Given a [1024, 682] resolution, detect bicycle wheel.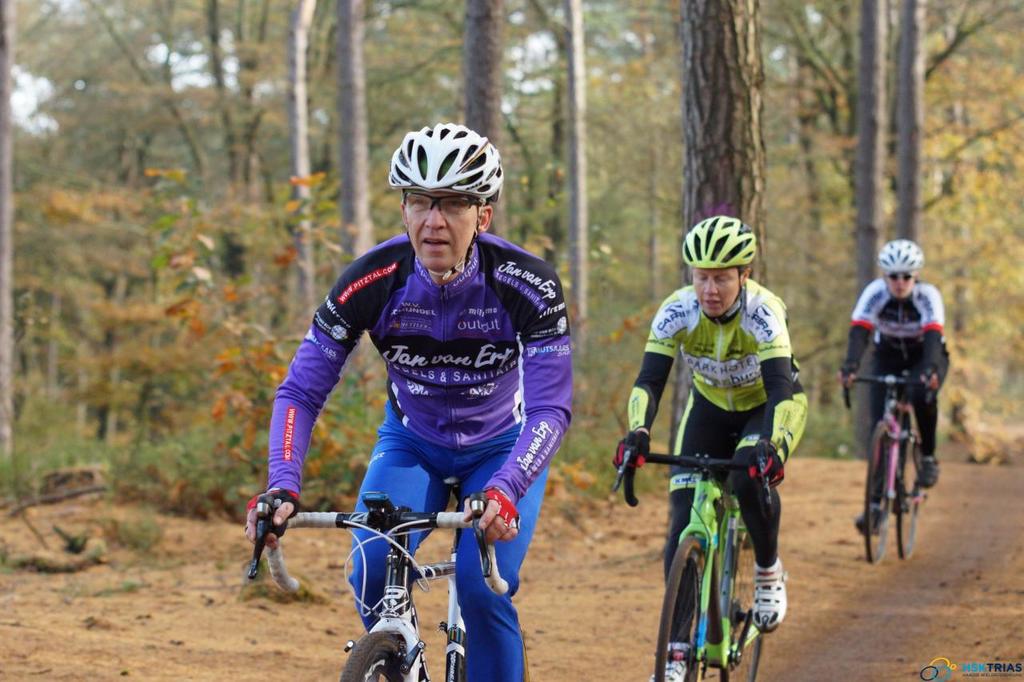
[340,629,422,681].
